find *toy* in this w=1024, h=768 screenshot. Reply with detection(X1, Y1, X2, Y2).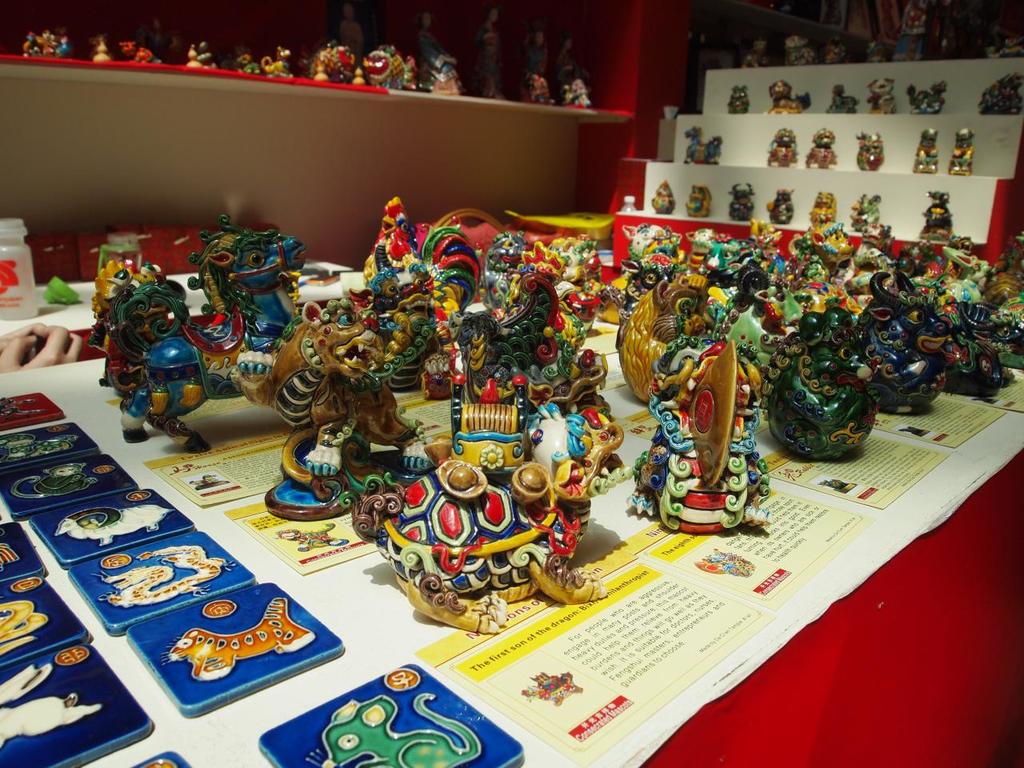
detection(655, 185, 674, 217).
